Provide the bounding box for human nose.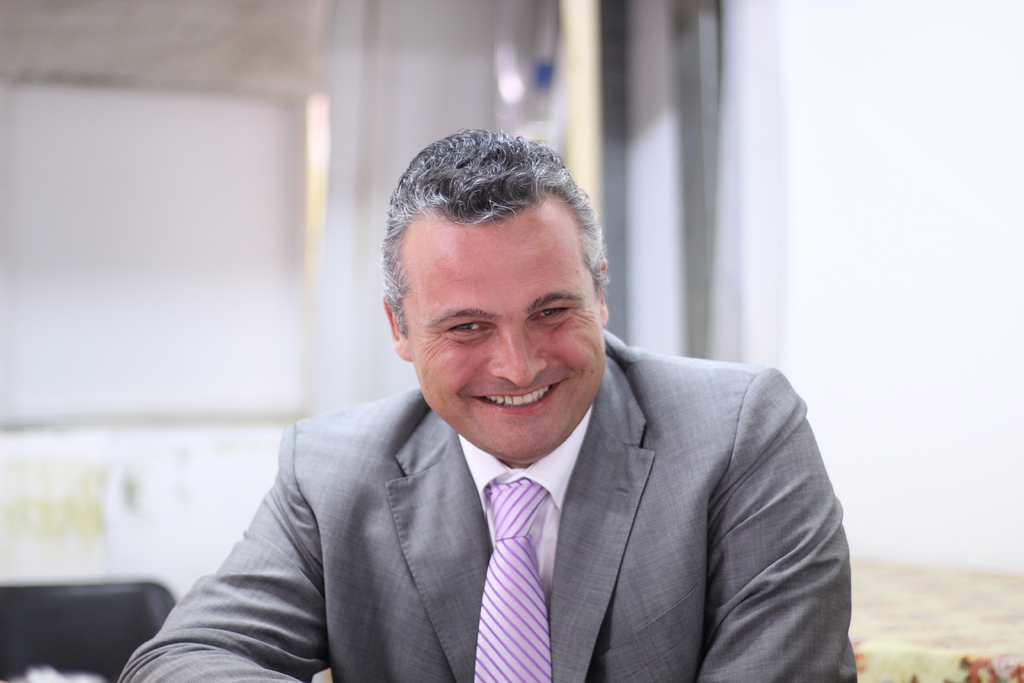
{"x1": 484, "y1": 321, "x2": 551, "y2": 388}.
